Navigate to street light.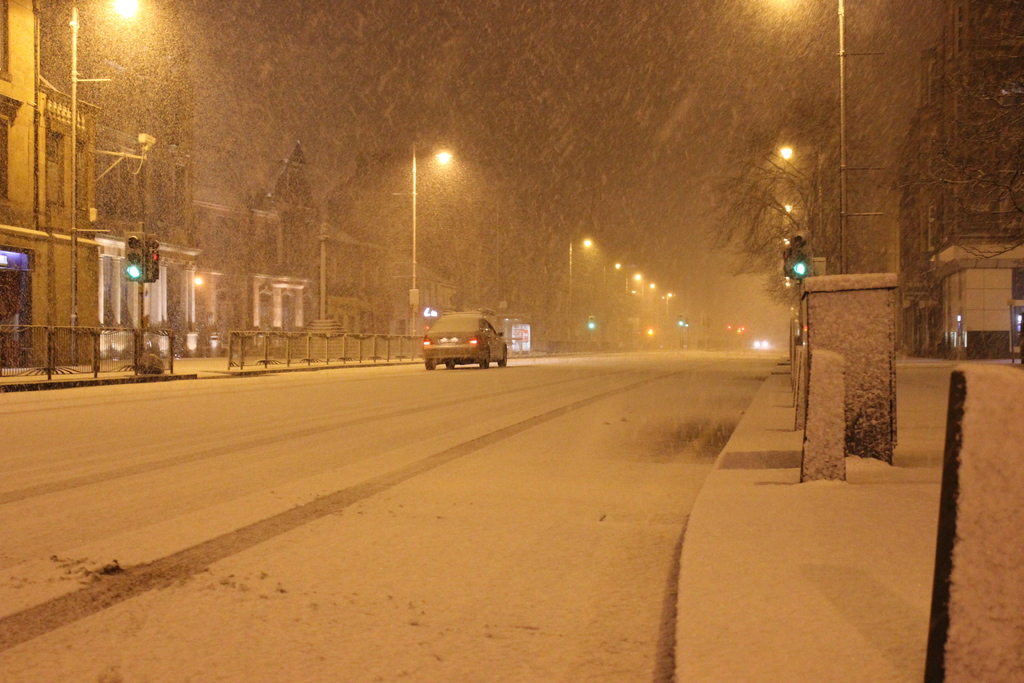
Navigation target: crop(568, 234, 595, 349).
